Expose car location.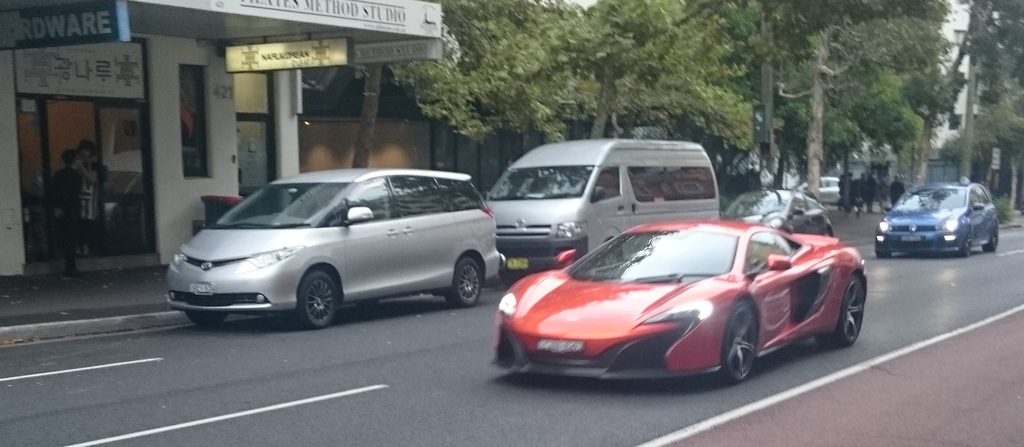
Exposed at locate(485, 219, 868, 384).
